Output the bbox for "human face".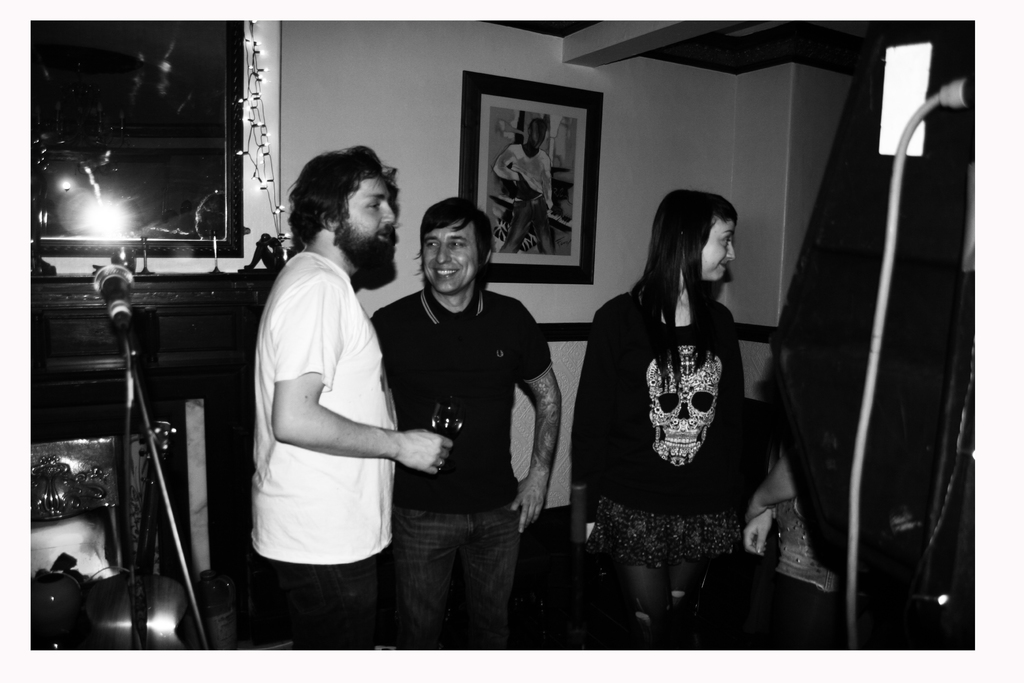
(700,219,737,283).
